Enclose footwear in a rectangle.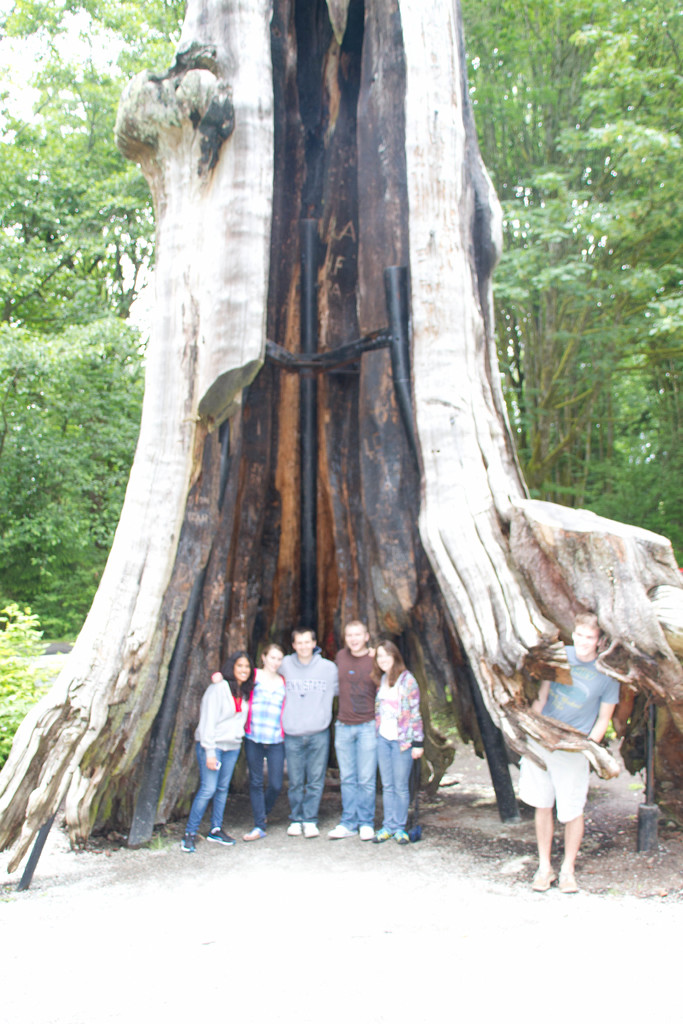
bbox=[204, 829, 236, 847].
